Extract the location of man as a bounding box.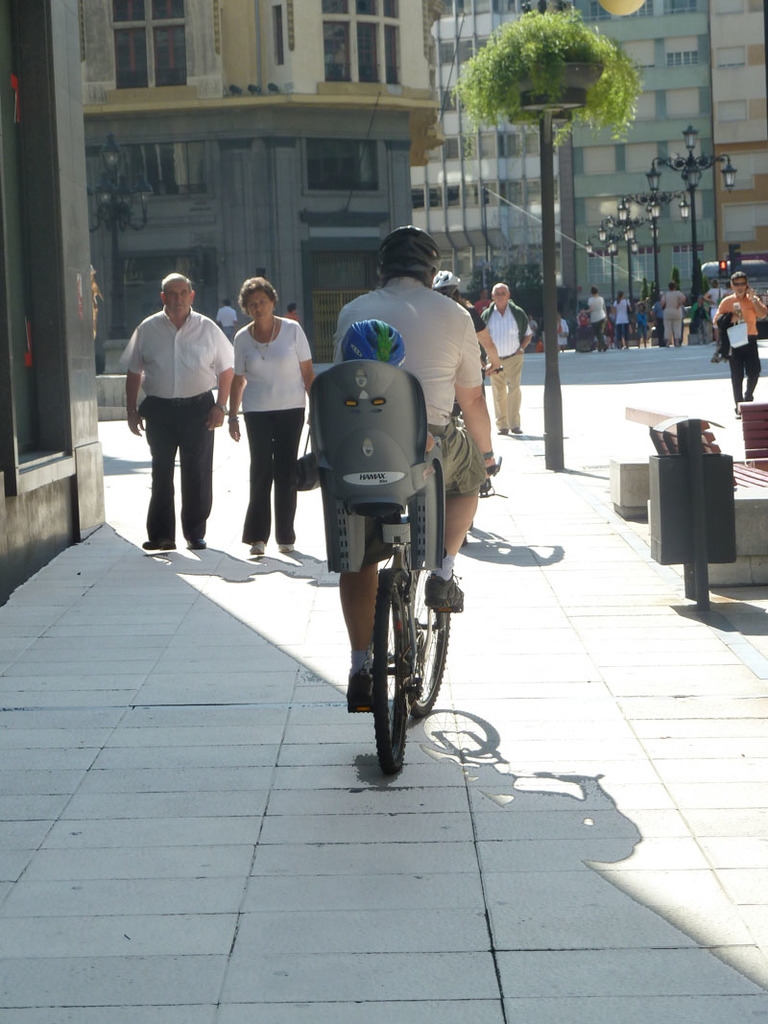
x1=480 y1=281 x2=529 y2=430.
